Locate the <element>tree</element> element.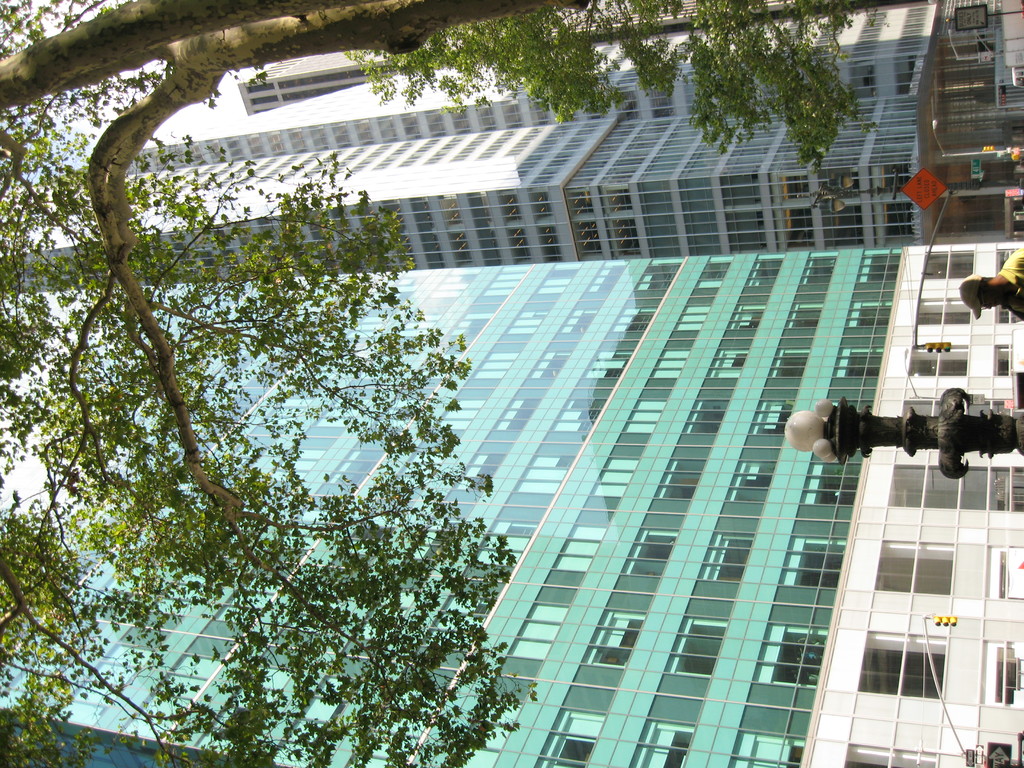
Element bbox: 19:36:614:746.
